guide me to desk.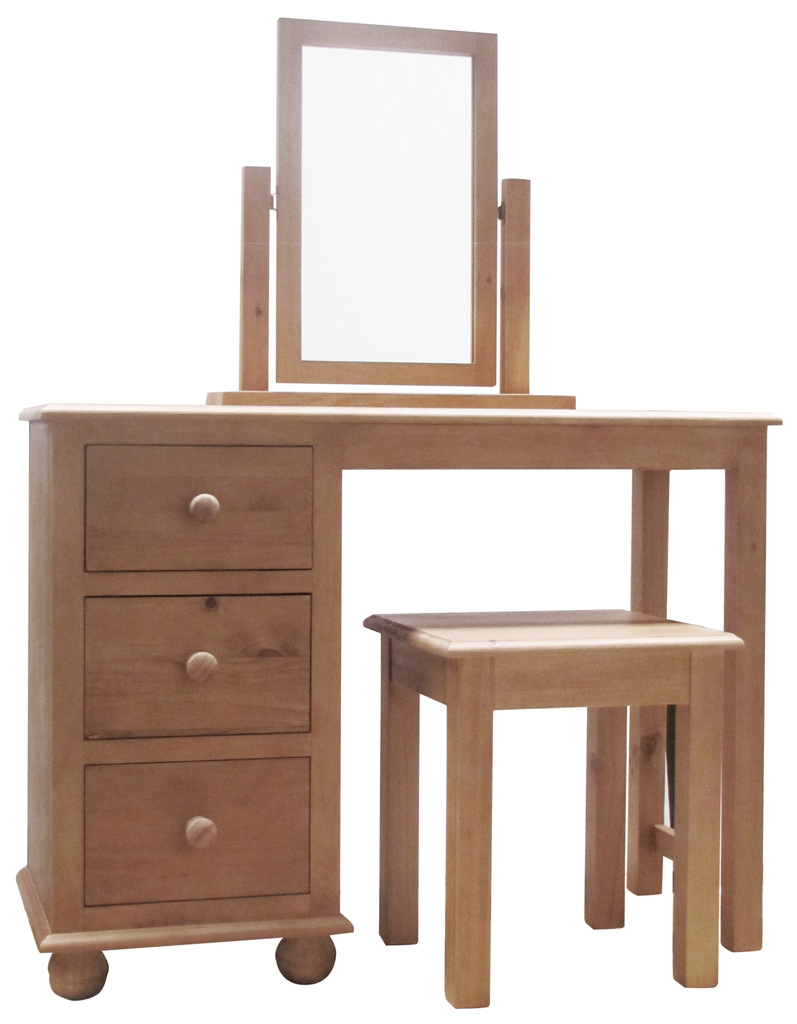
Guidance: box(18, 404, 781, 1000).
